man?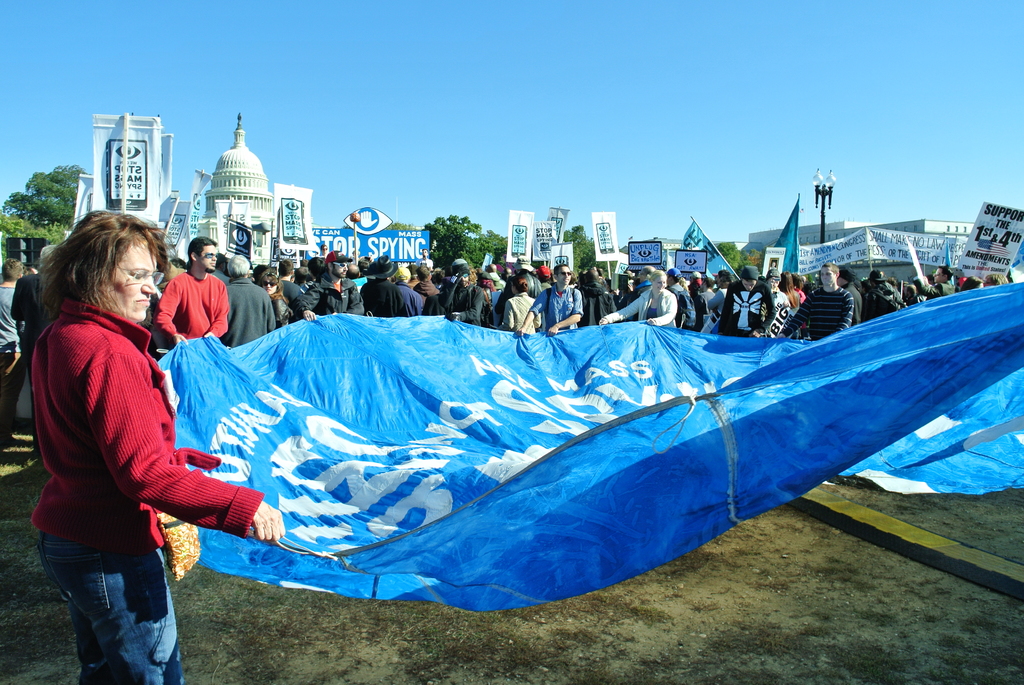
l=714, t=258, r=778, b=341
